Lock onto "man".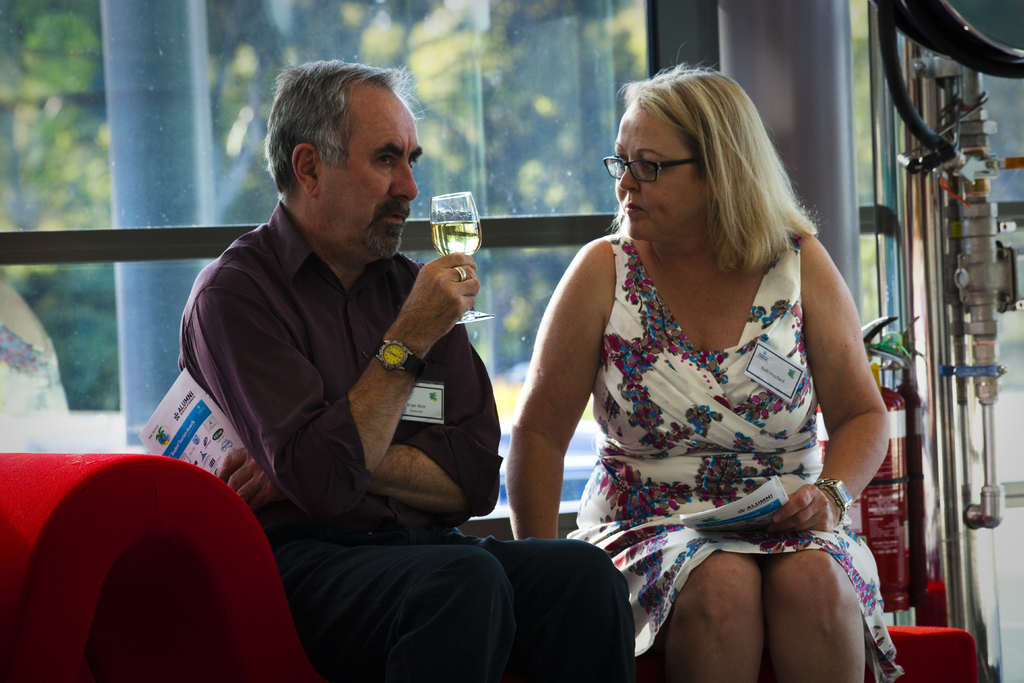
Locked: box(148, 76, 537, 628).
